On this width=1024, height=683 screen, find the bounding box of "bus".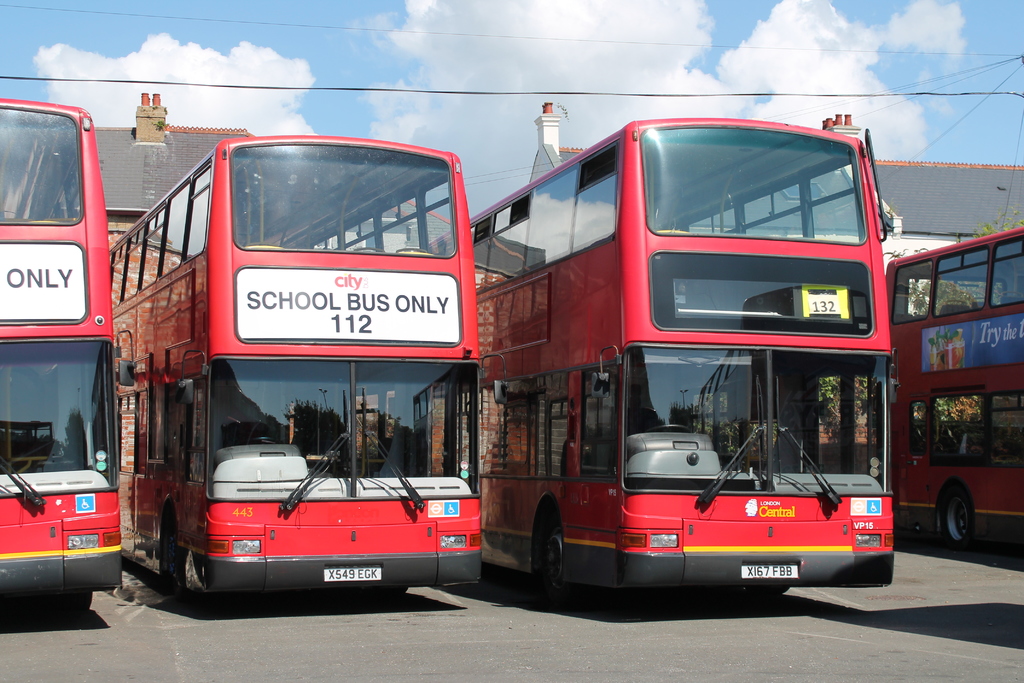
Bounding box: 891:226:1023:555.
